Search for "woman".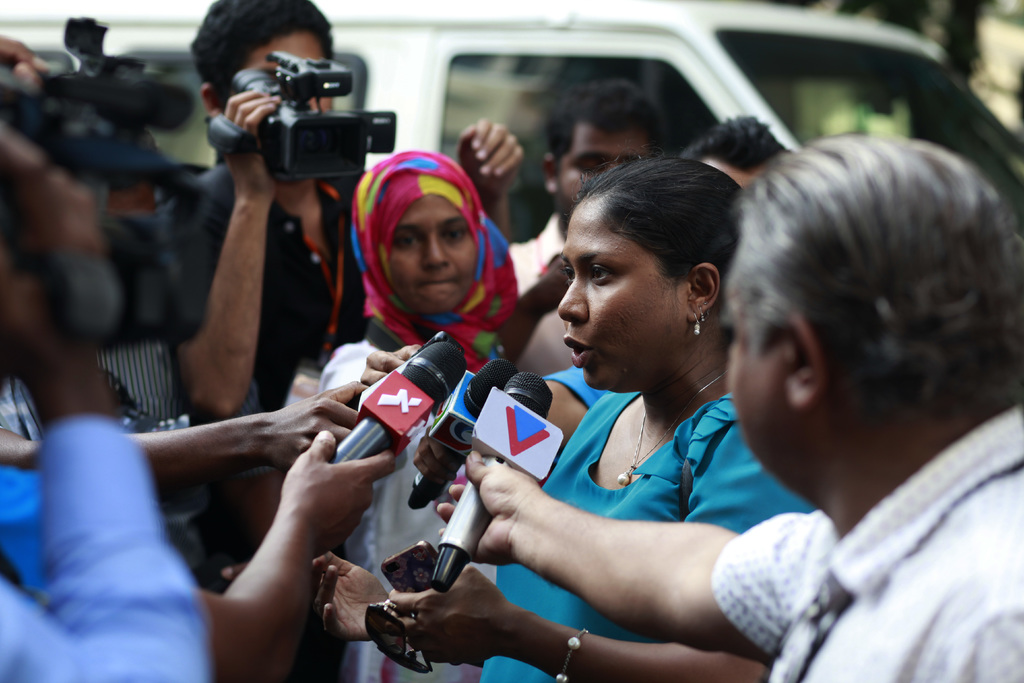
Found at box(441, 148, 818, 671).
